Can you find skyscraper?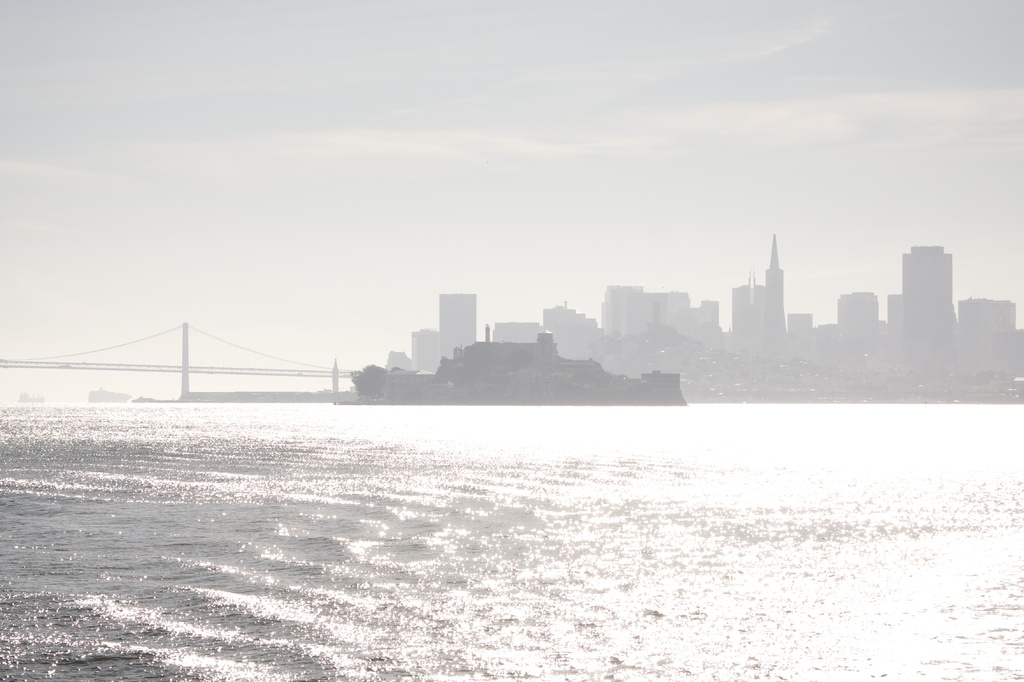
Yes, bounding box: [left=886, top=237, right=966, bottom=345].
